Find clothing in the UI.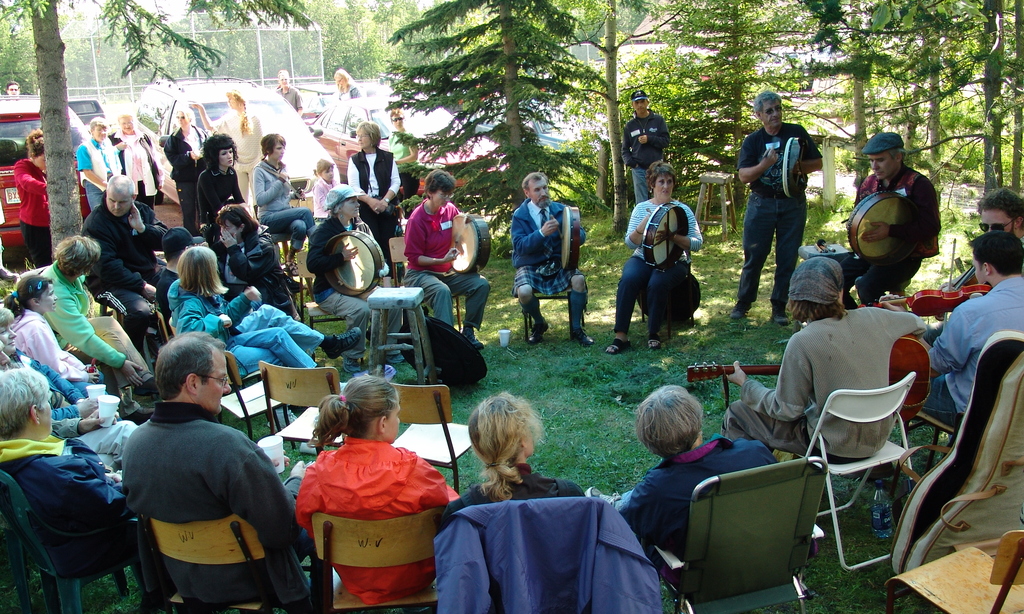
UI element at {"x1": 619, "y1": 110, "x2": 670, "y2": 203}.
